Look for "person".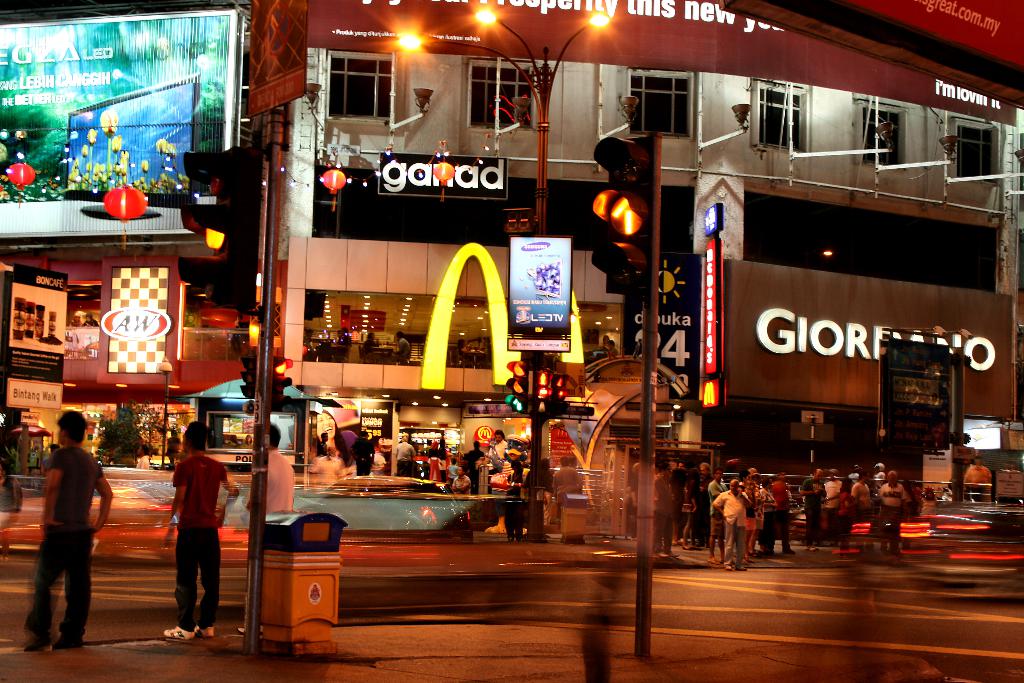
Found: (819,465,842,543).
